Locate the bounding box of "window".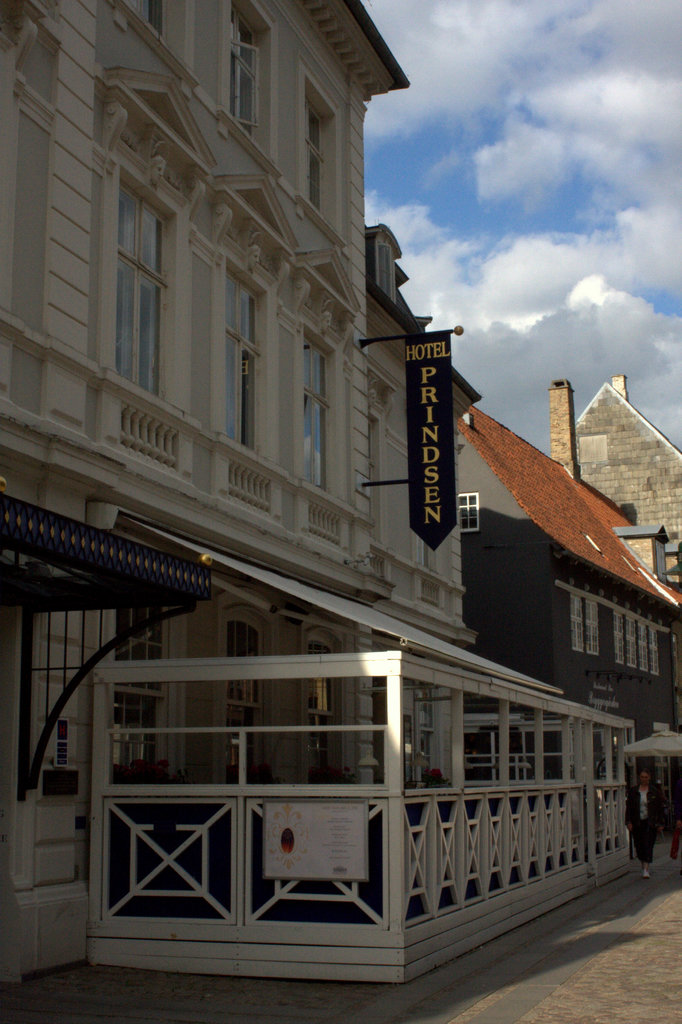
Bounding box: bbox(225, 270, 261, 452).
